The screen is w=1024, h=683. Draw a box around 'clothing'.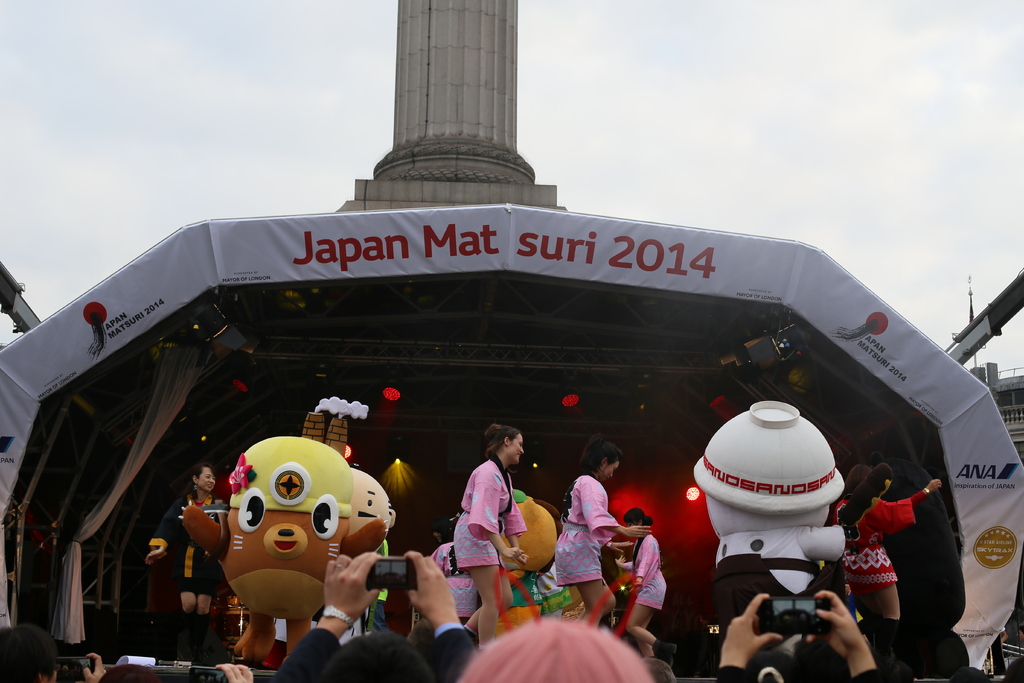
<bbox>424, 540, 486, 621</bbox>.
